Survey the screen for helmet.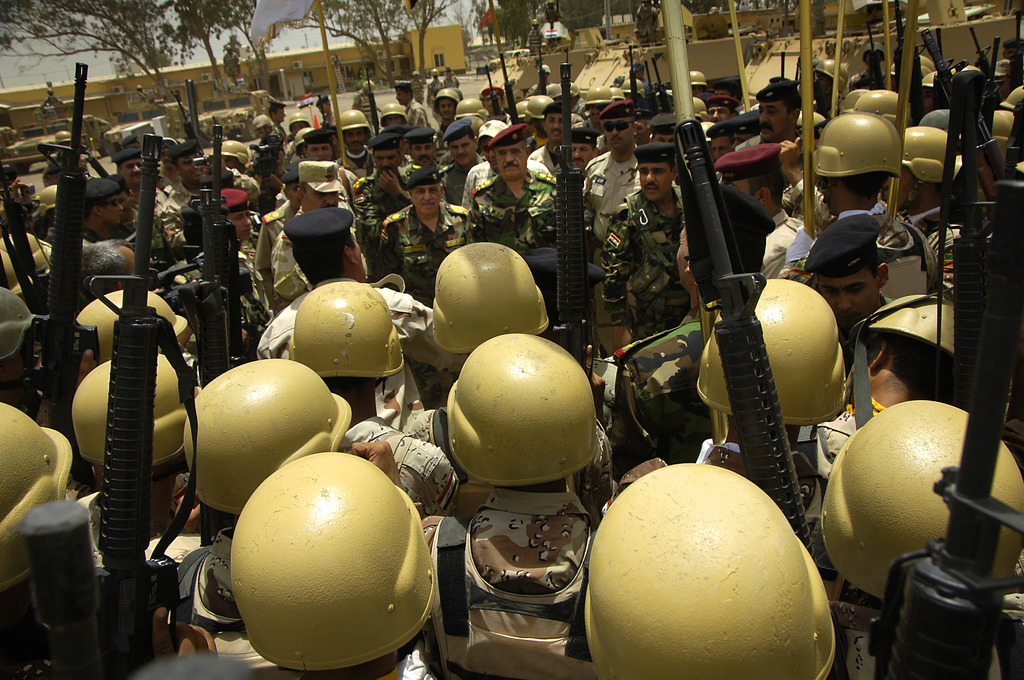
Survey found: rect(836, 60, 851, 93).
